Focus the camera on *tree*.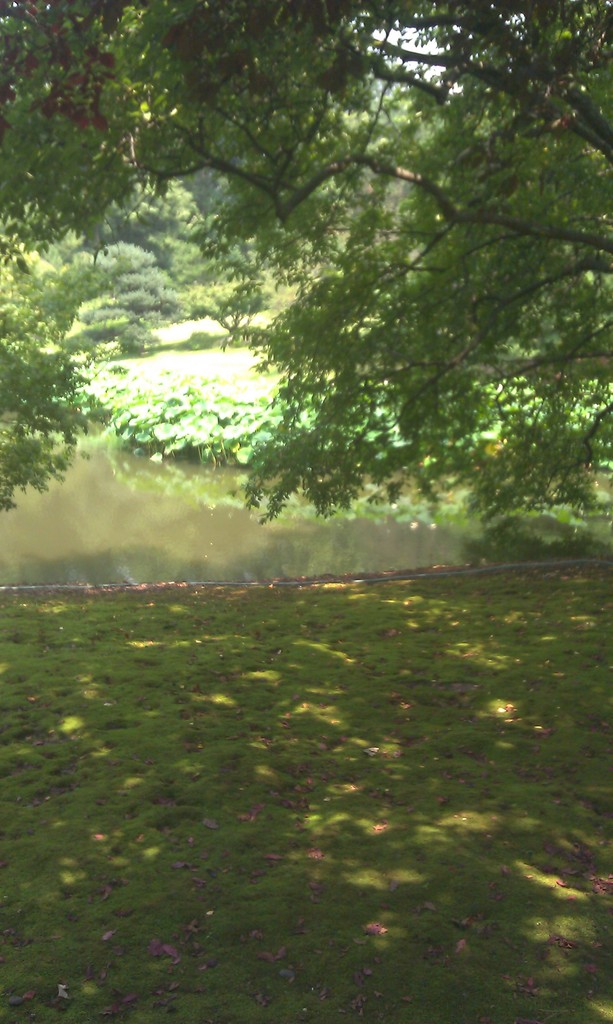
Focus region: {"left": 0, "top": 260, "right": 107, "bottom": 540}.
